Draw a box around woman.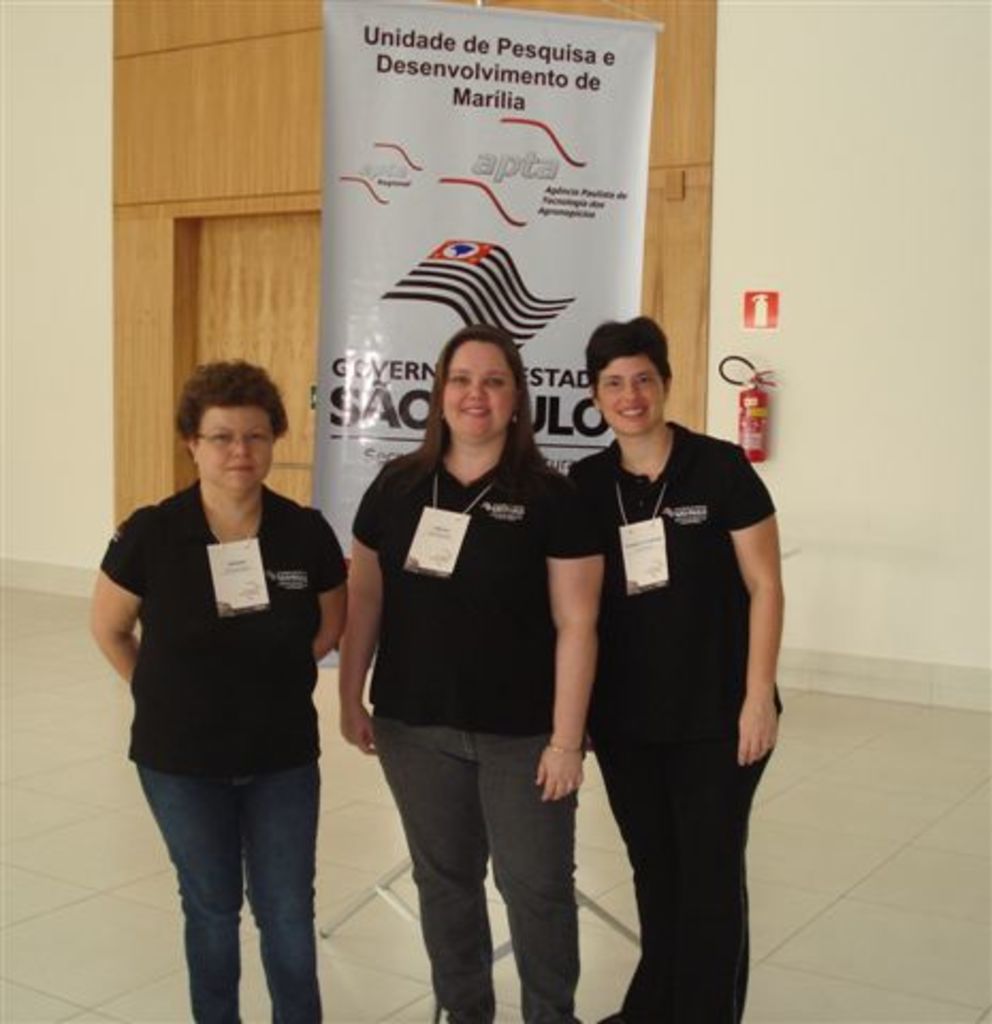
locate(553, 305, 800, 1022).
